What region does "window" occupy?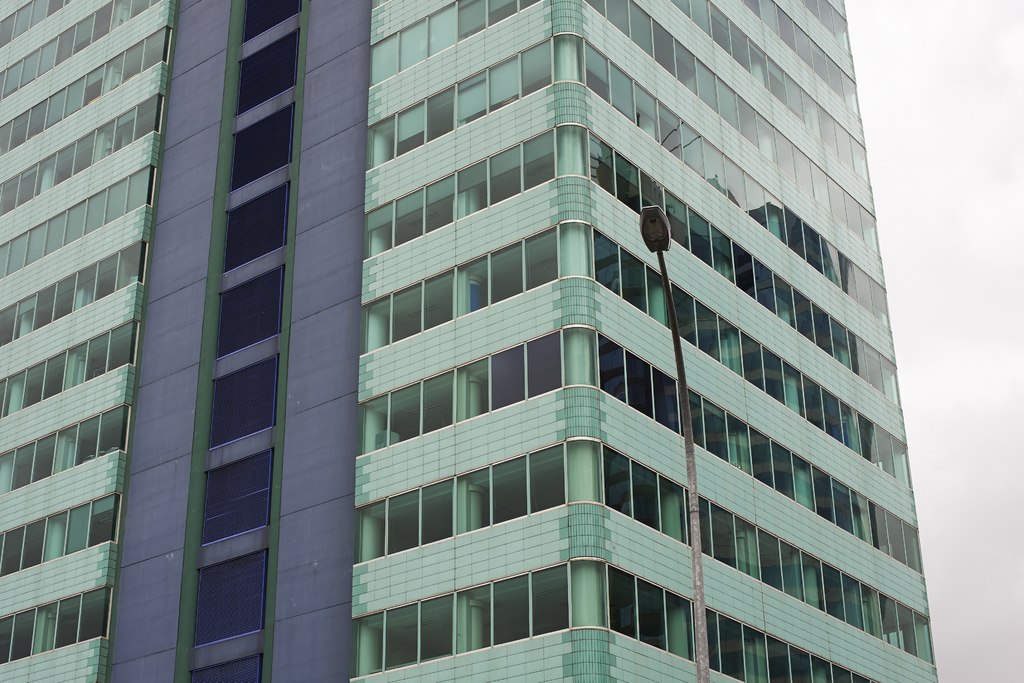
<bbox>401, 564, 643, 655</bbox>.
